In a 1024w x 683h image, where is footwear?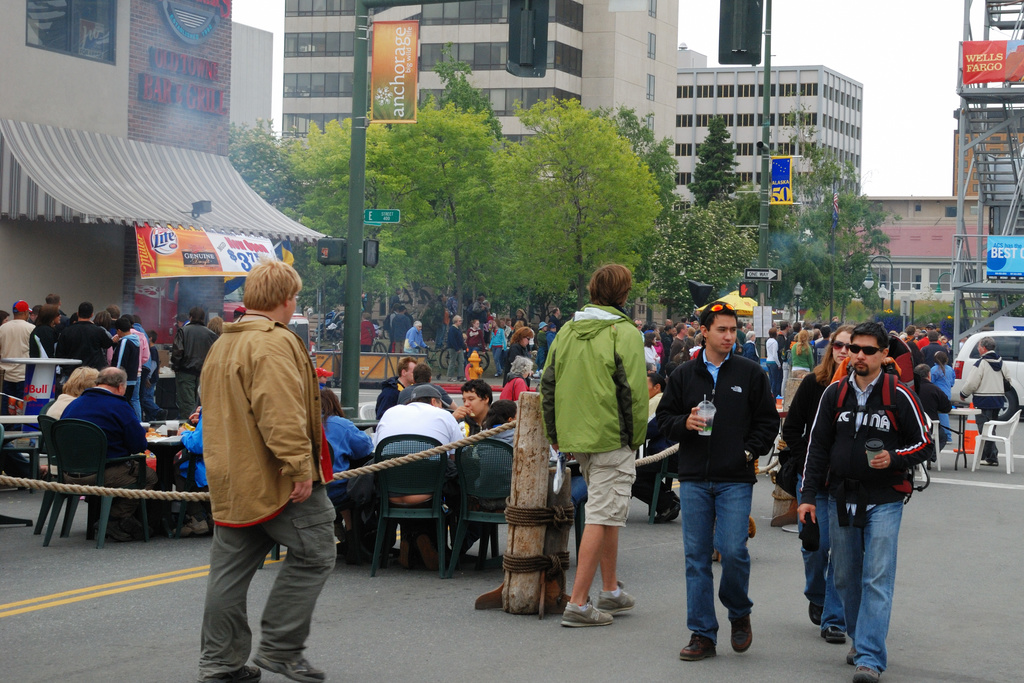
bbox(824, 629, 851, 645).
